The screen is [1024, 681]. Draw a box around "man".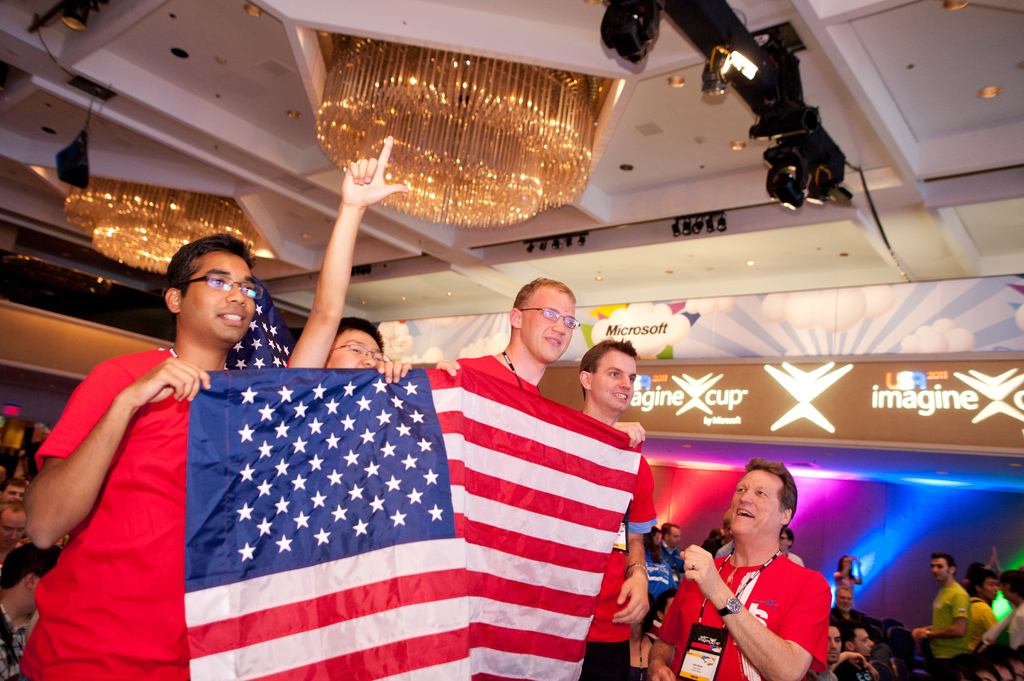
left=774, top=529, right=805, bottom=570.
